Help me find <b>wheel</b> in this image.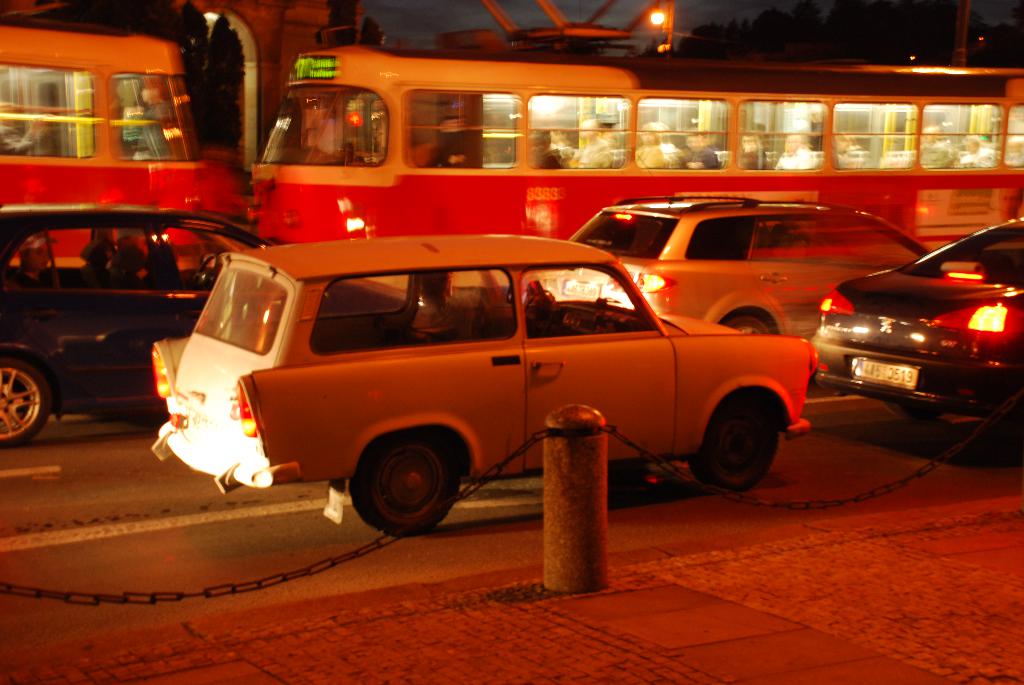
Found it: box(720, 315, 771, 336).
